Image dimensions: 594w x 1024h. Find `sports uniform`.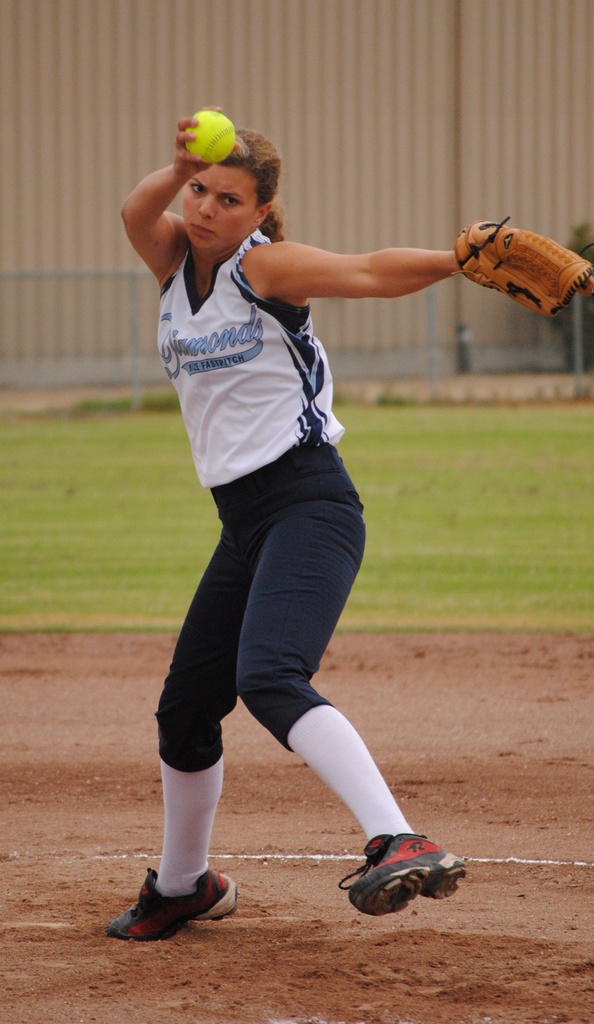
{"x1": 104, "y1": 226, "x2": 593, "y2": 938}.
